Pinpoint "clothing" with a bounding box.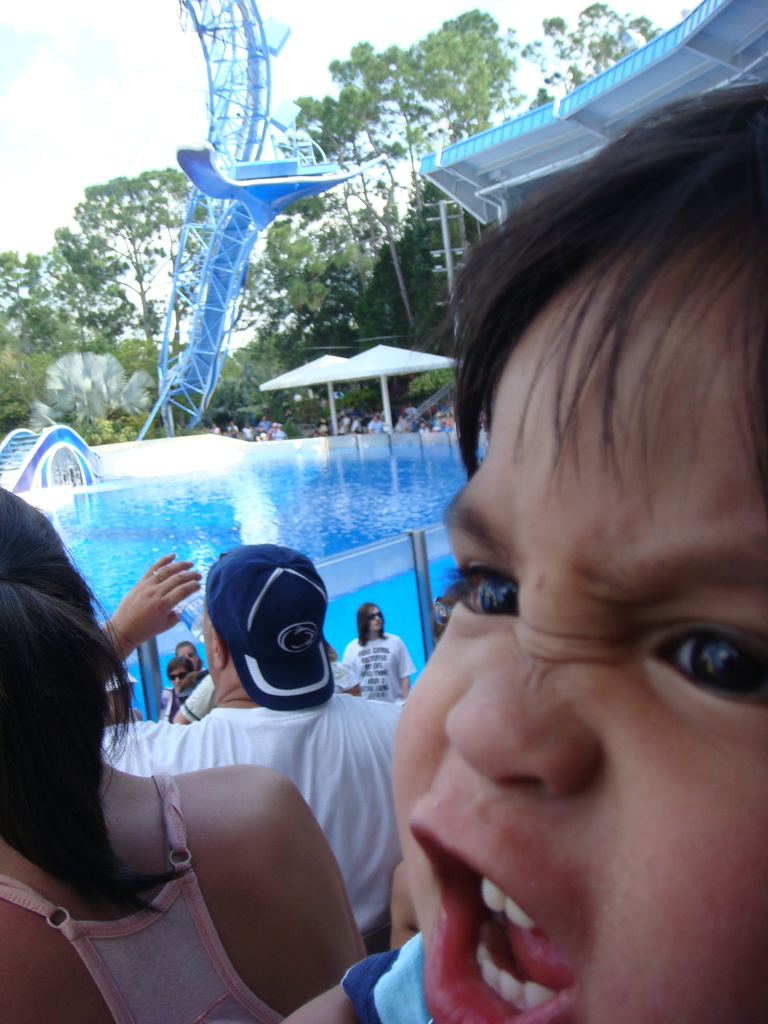
left=179, top=671, right=216, bottom=729.
